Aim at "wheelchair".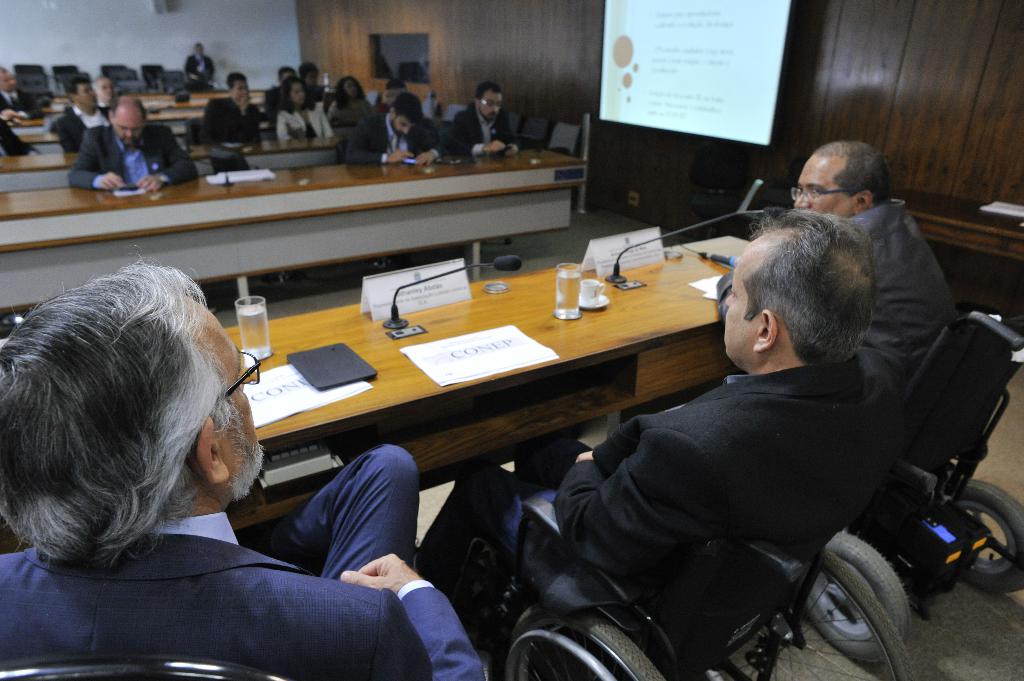
Aimed at crop(796, 308, 1023, 666).
